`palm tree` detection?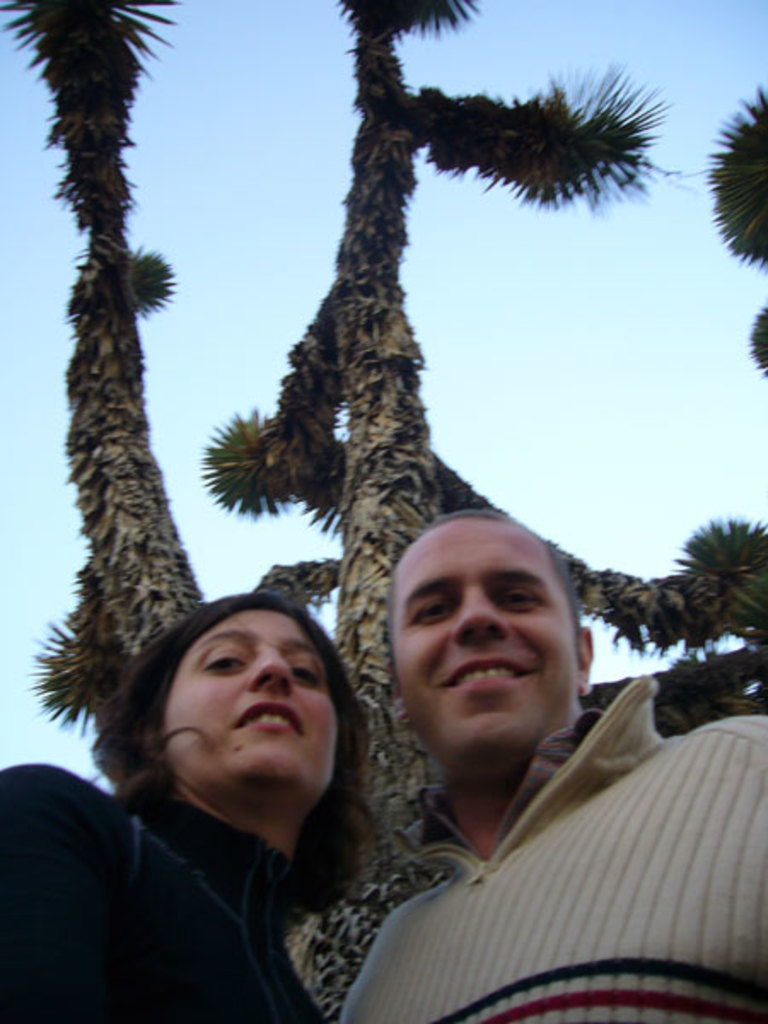
pyautogui.locateOnScreen(5, 10, 766, 1012)
